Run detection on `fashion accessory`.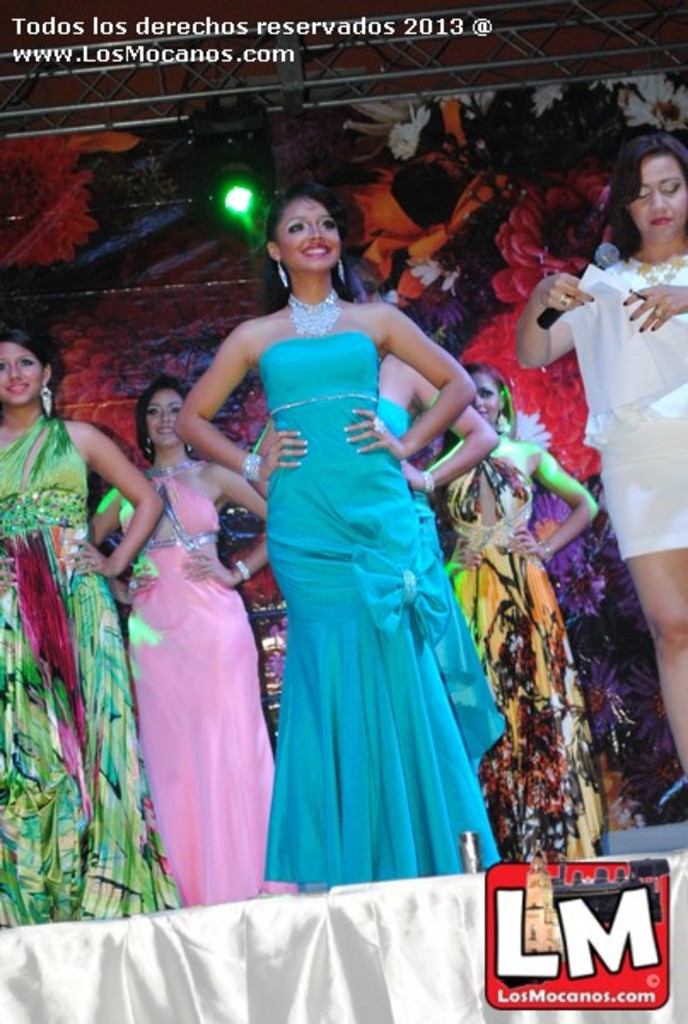
Result: [left=299, top=461, right=300, bottom=464].
